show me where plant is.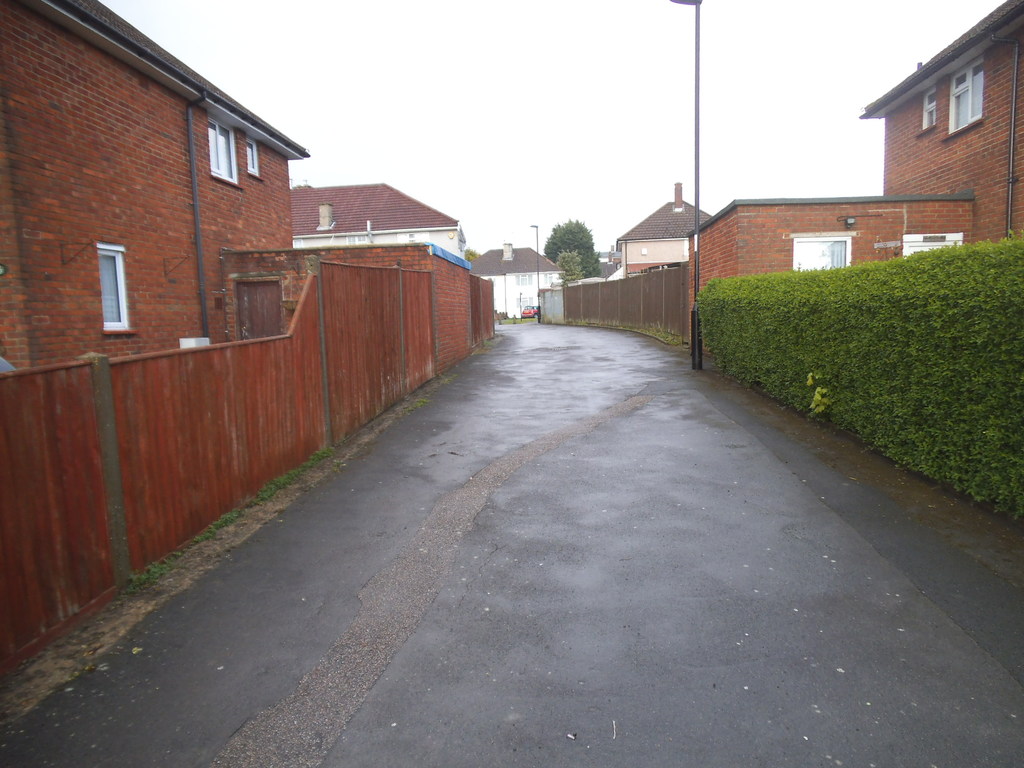
plant is at 117 557 161 596.
